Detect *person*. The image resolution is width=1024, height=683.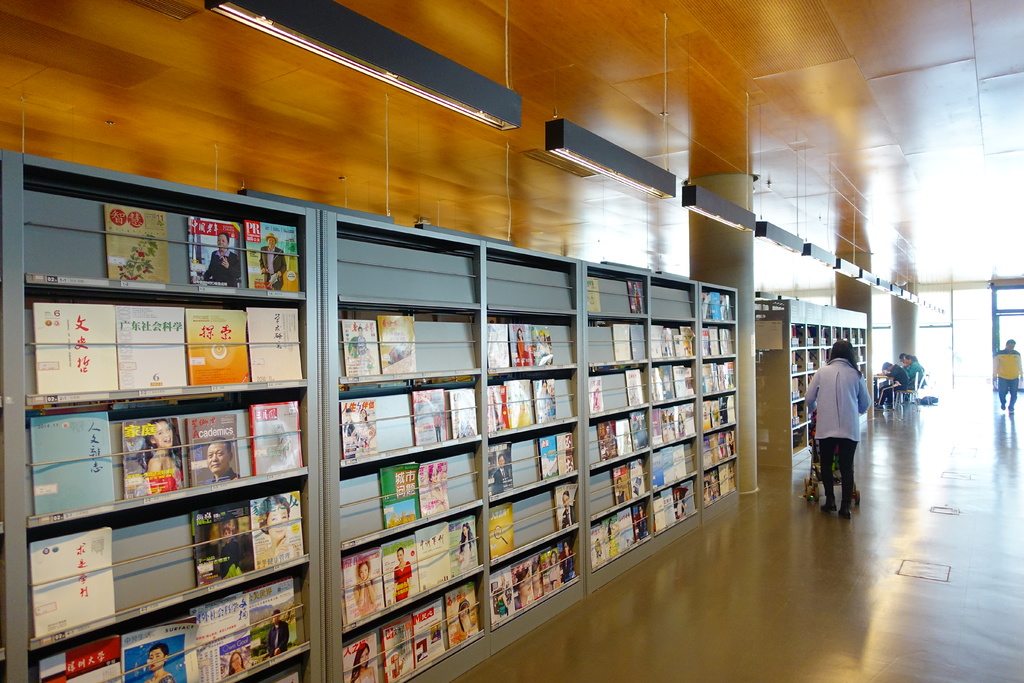
(x1=454, y1=602, x2=474, y2=641).
